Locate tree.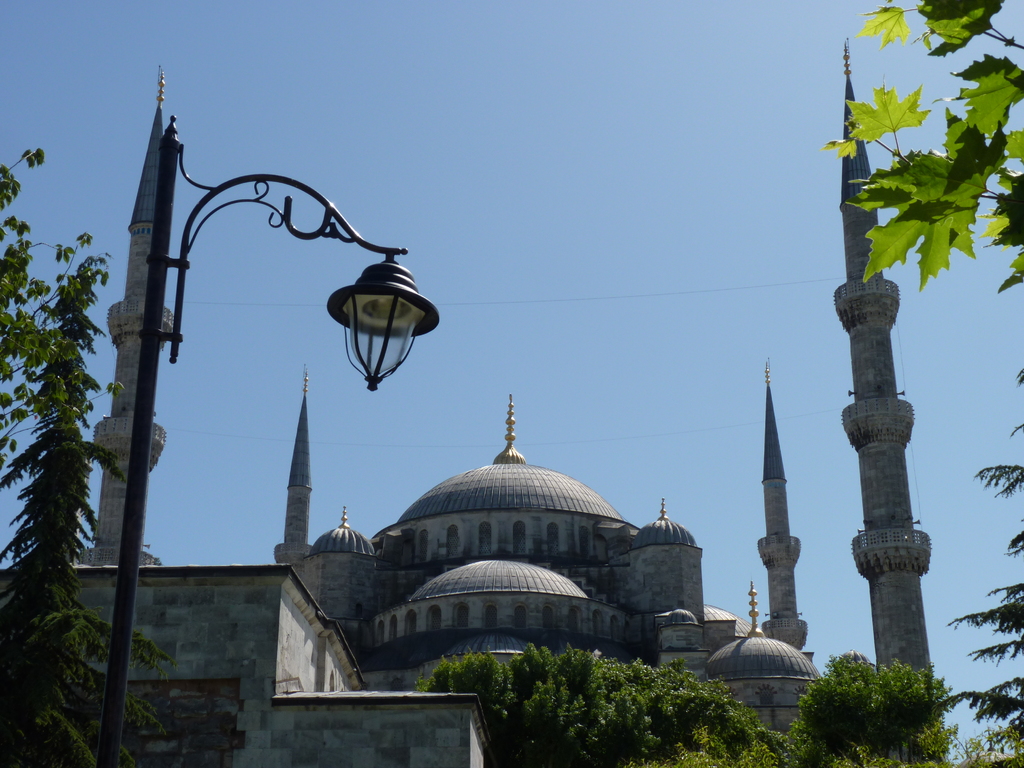
Bounding box: region(419, 643, 1022, 767).
